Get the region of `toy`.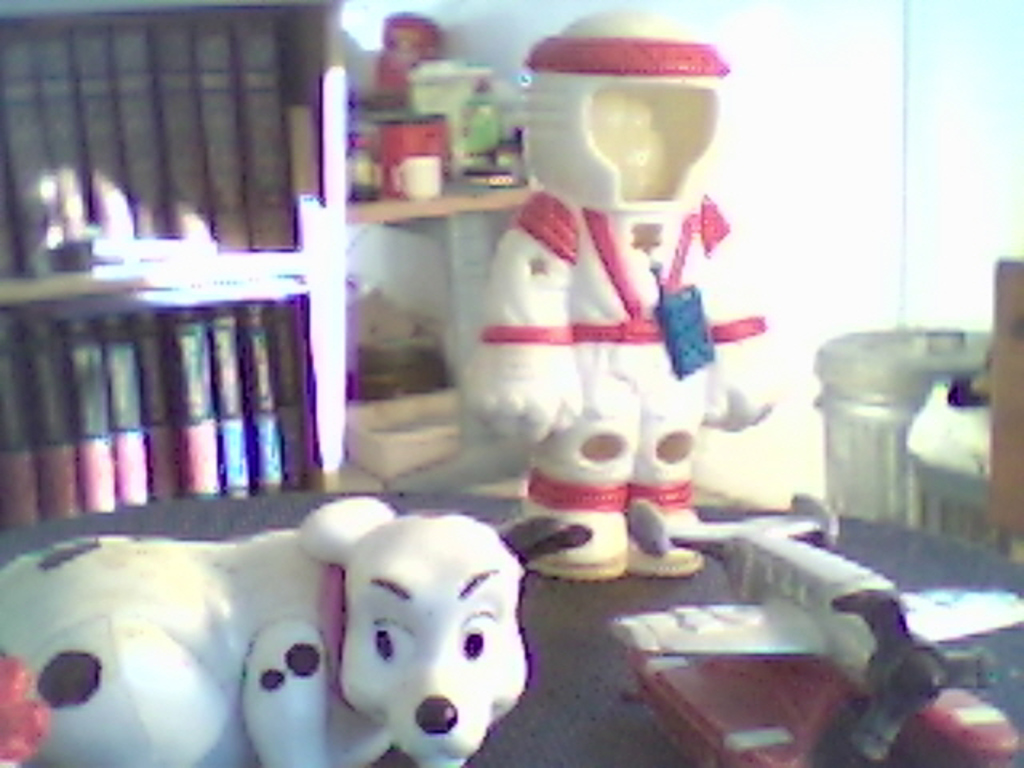
rect(467, 10, 779, 578).
